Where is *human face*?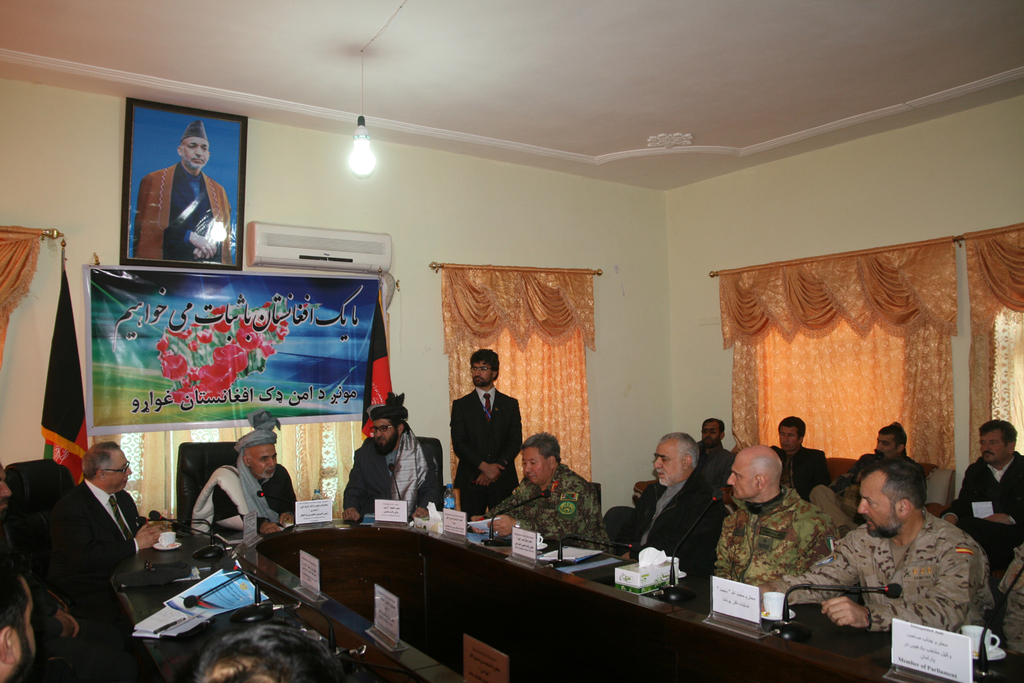
BBox(978, 429, 1004, 465).
